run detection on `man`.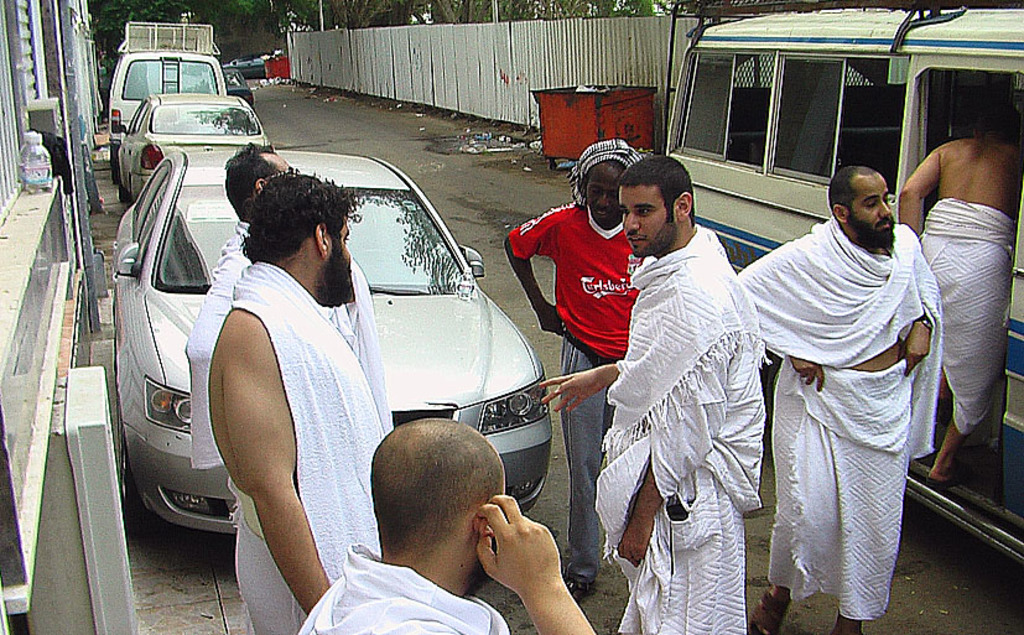
Result: x1=501, y1=152, x2=644, y2=602.
